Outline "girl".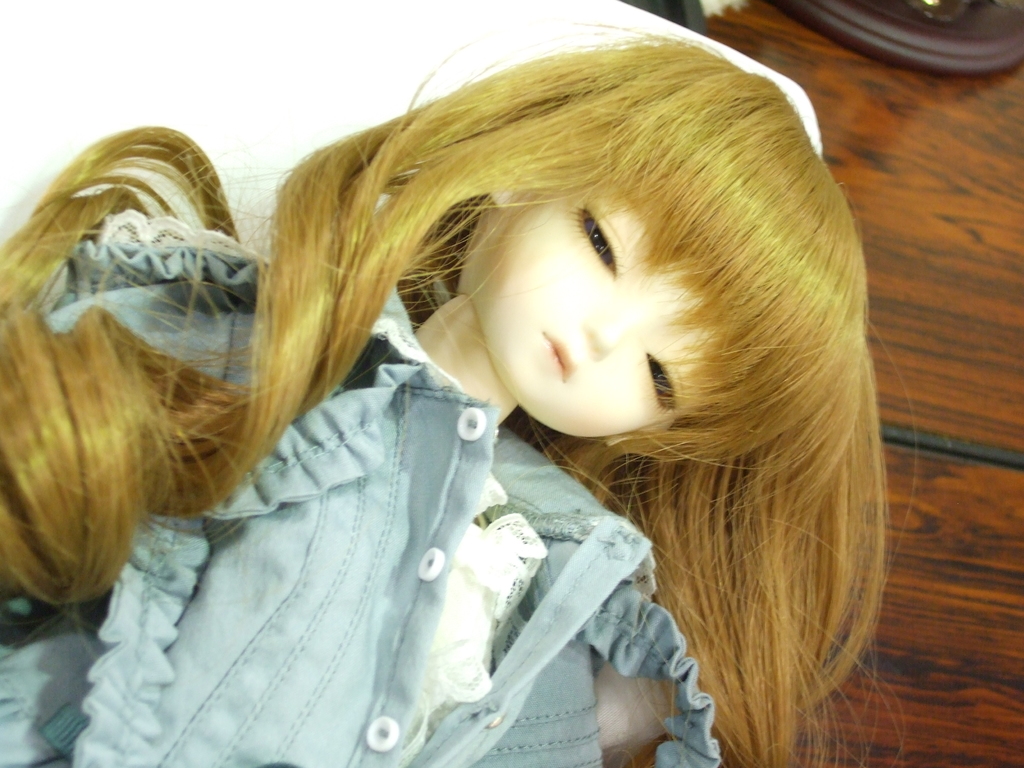
Outline: 1:36:915:767.
